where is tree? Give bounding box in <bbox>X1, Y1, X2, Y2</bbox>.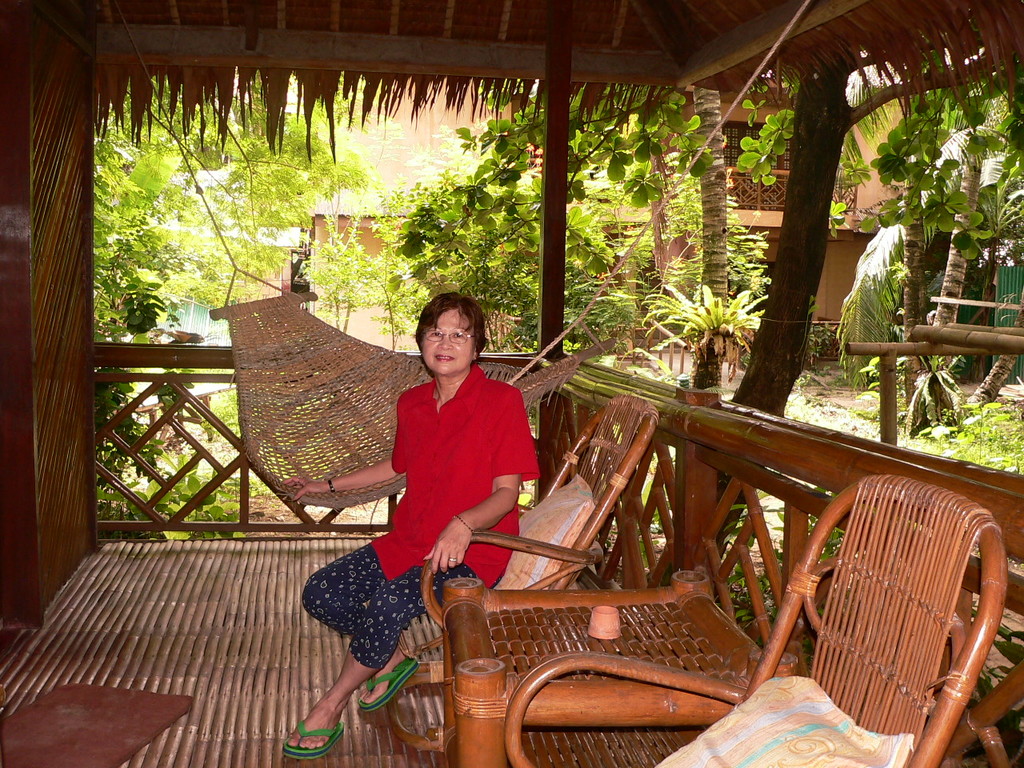
<bbox>685, 85, 731, 394</bbox>.
